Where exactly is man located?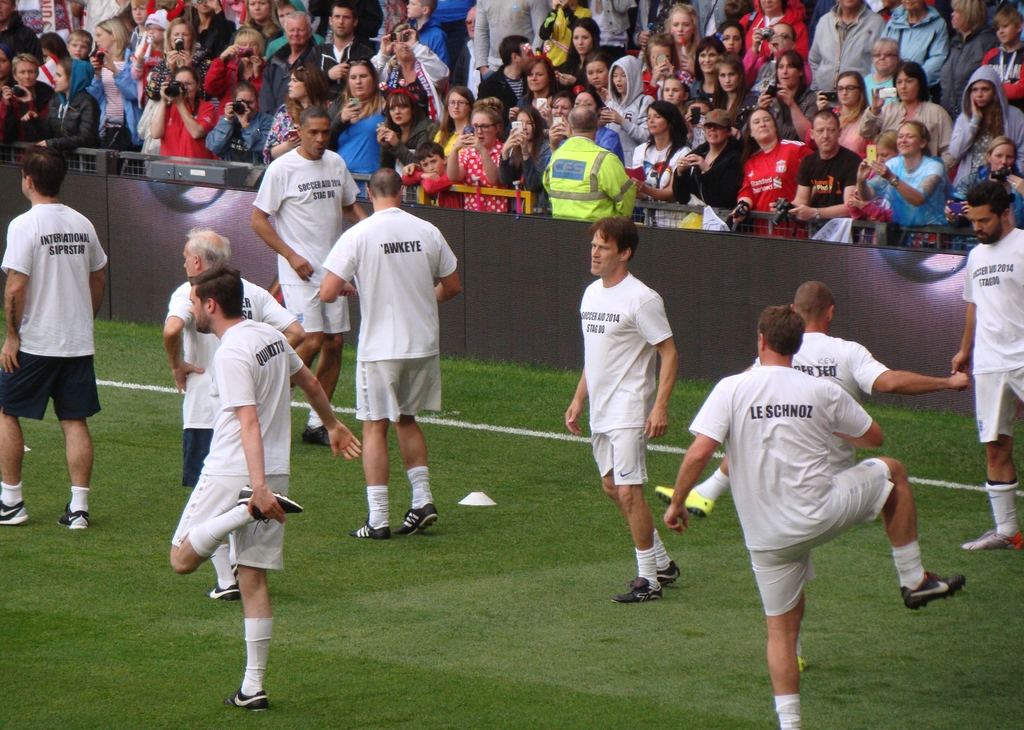
Its bounding box is 261:14:321:112.
